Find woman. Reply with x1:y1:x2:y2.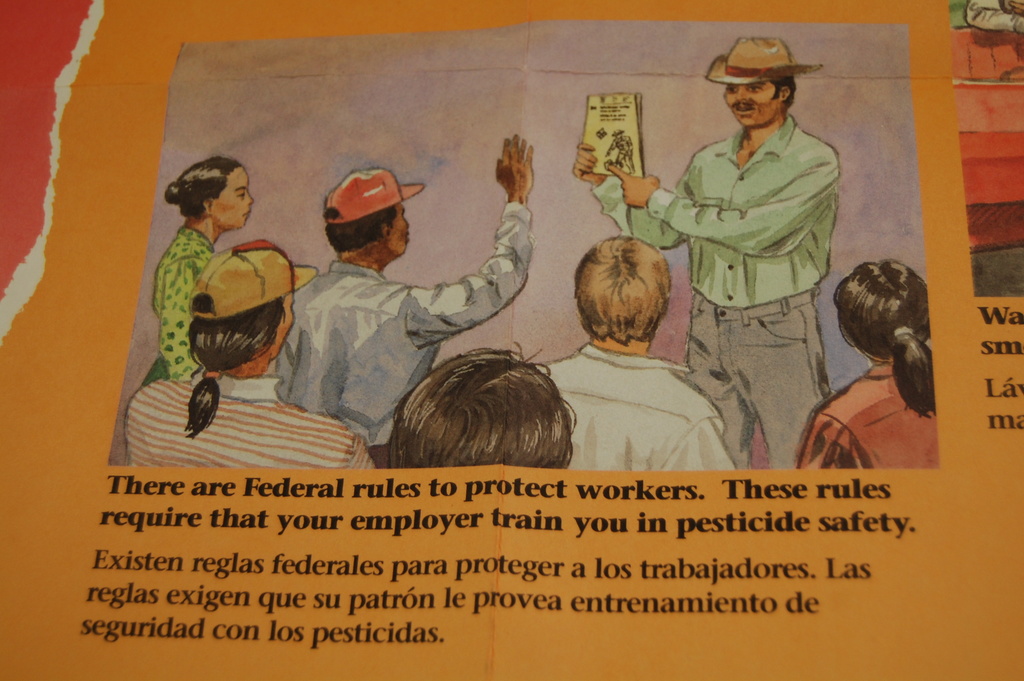
799:226:957:480.
